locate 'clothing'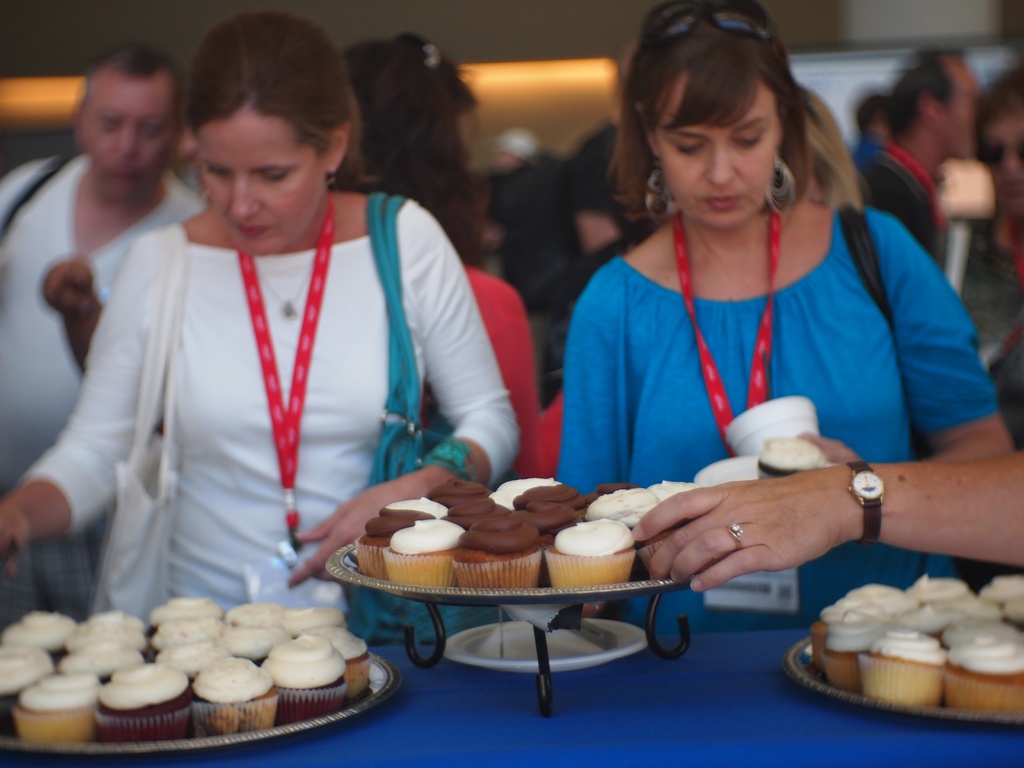
[860,139,948,266]
